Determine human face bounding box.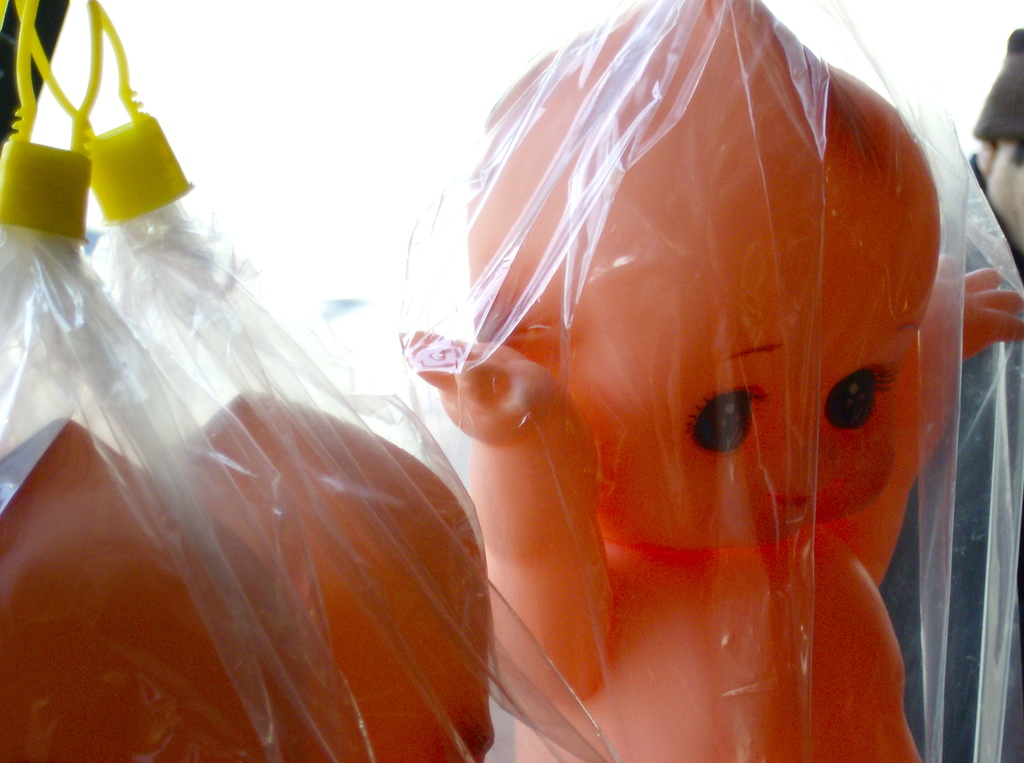
Determined: bbox=[555, 153, 937, 542].
